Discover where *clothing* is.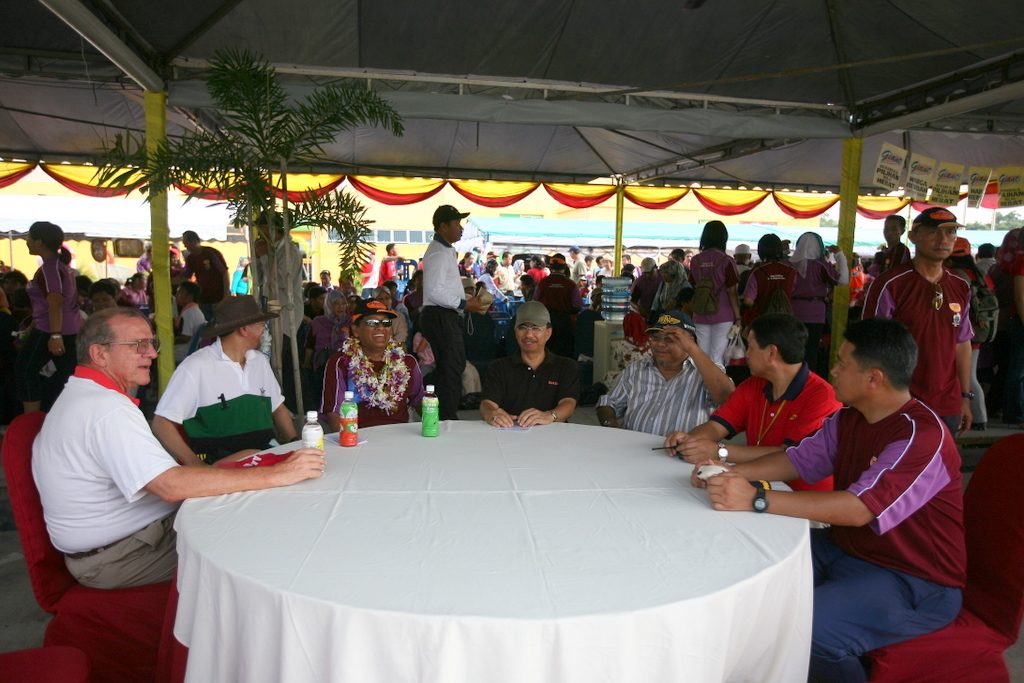
Discovered at left=25, top=253, right=78, bottom=373.
